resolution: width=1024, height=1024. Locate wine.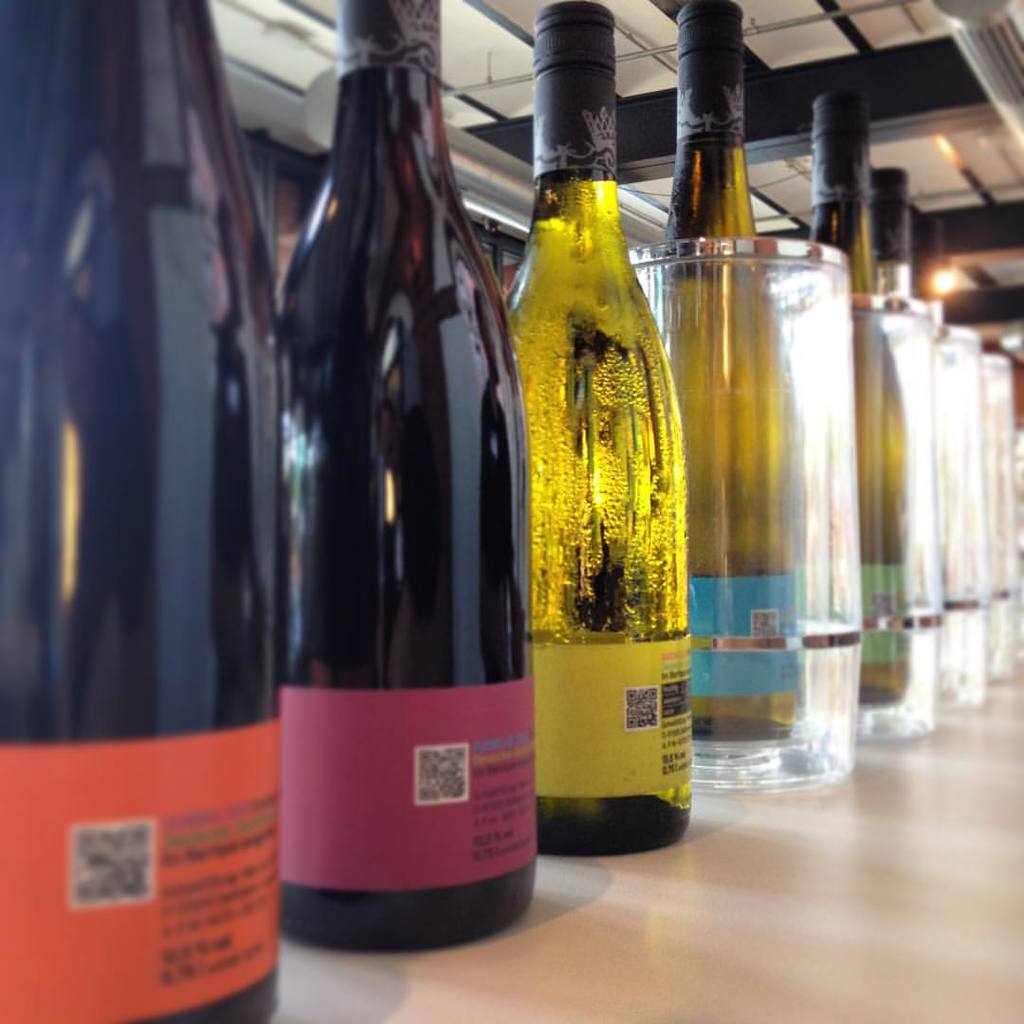
<box>278,0,536,961</box>.
